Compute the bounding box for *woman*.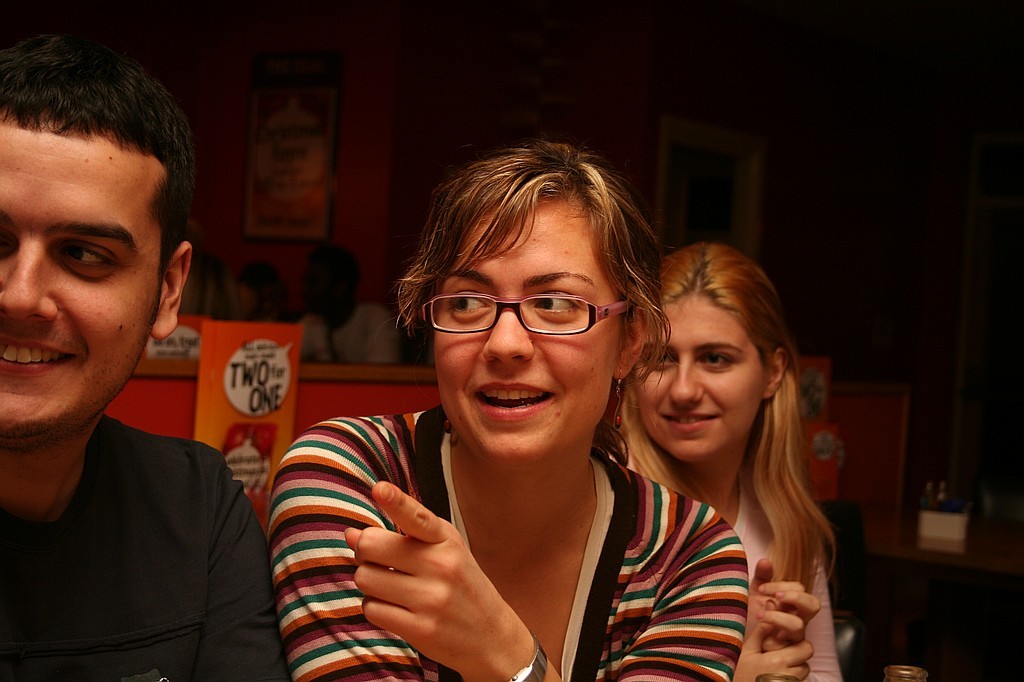
<box>604,233,857,671</box>.
